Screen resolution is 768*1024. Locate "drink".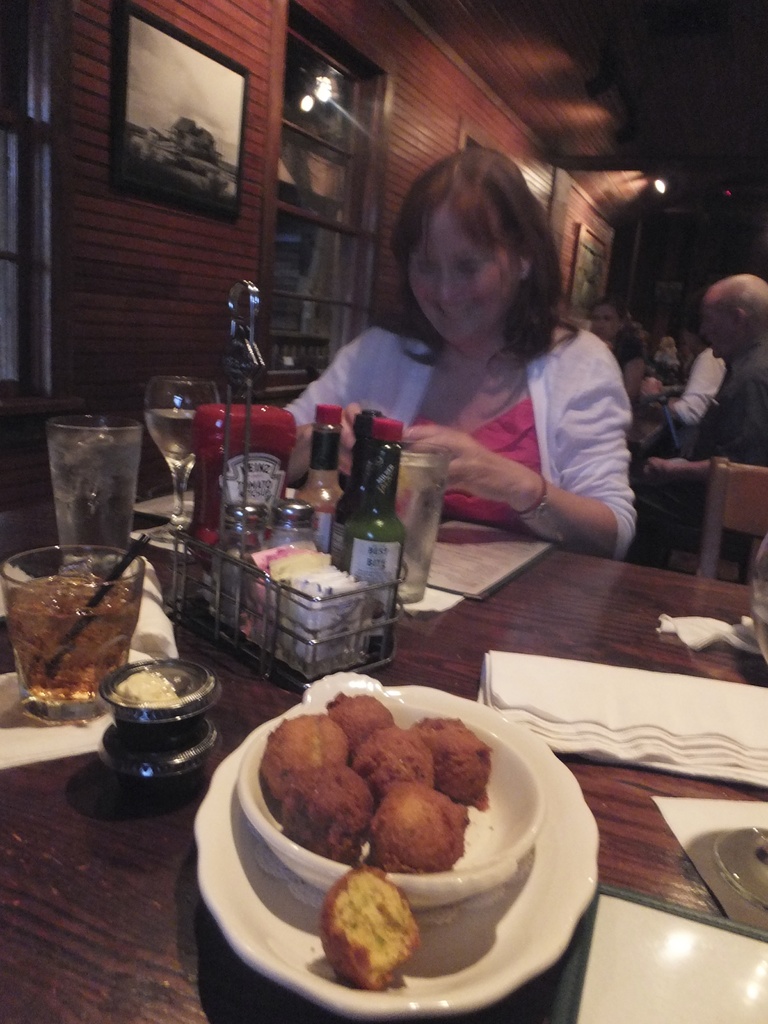
x1=57 y1=433 x2=148 y2=556.
